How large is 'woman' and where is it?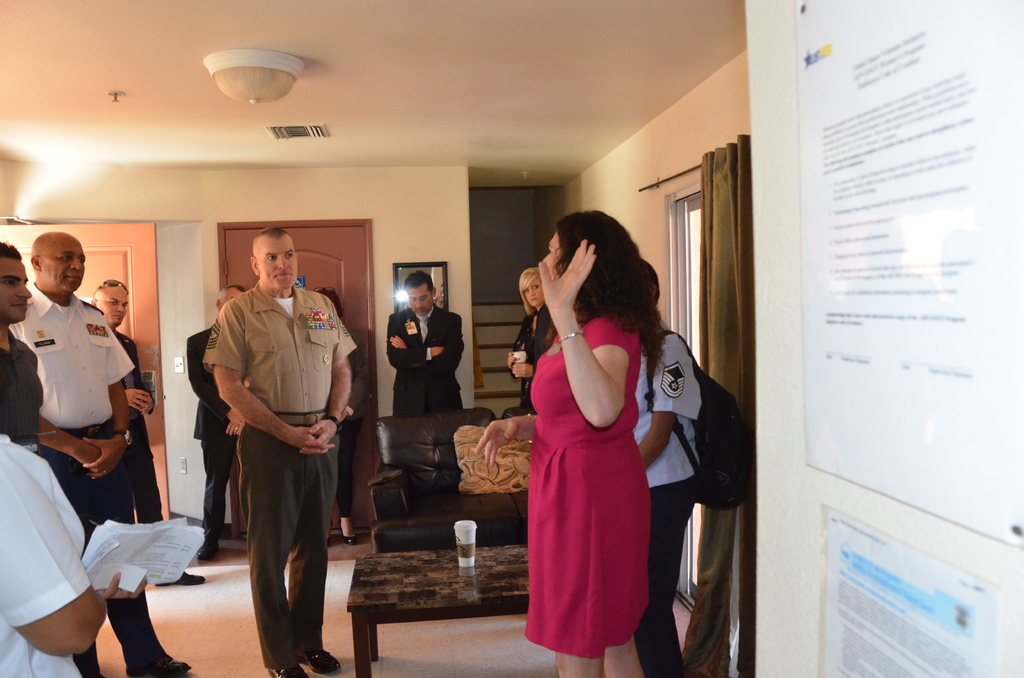
Bounding box: bbox(505, 269, 559, 417).
